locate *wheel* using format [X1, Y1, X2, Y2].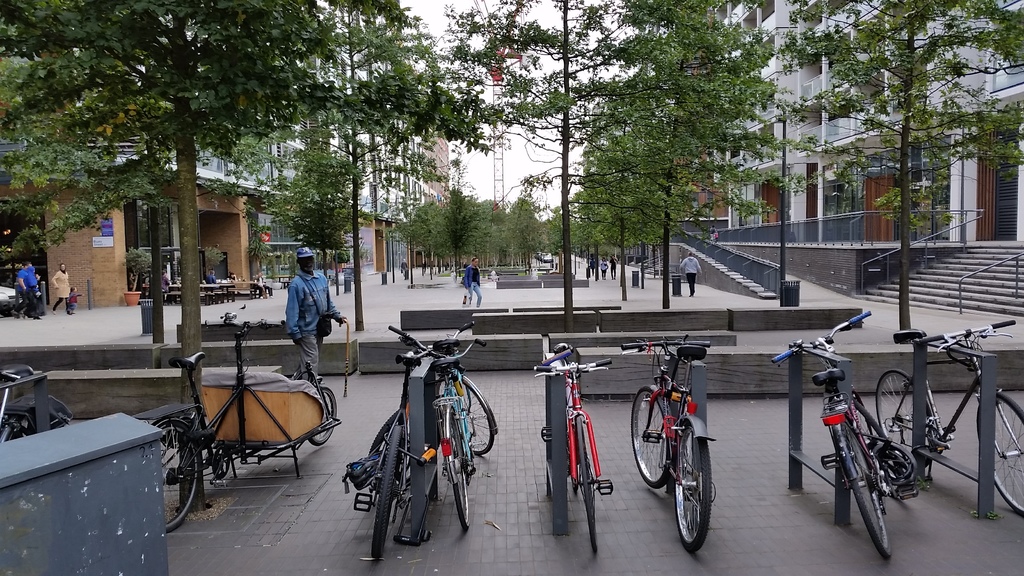
[628, 388, 665, 490].
